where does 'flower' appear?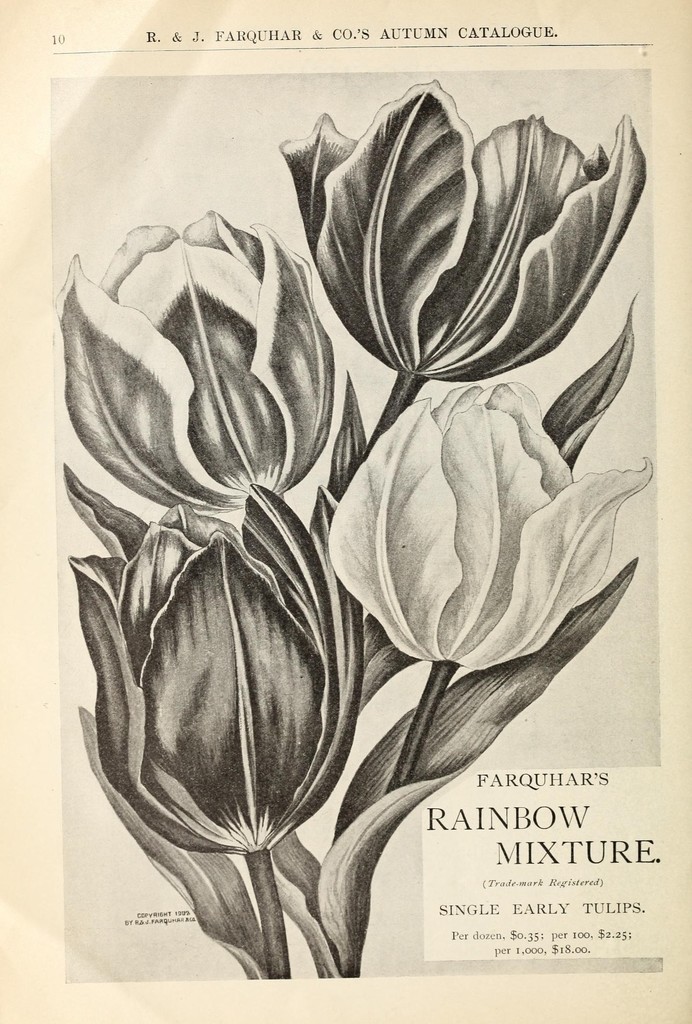
Appears at bbox=[46, 196, 328, 515].
